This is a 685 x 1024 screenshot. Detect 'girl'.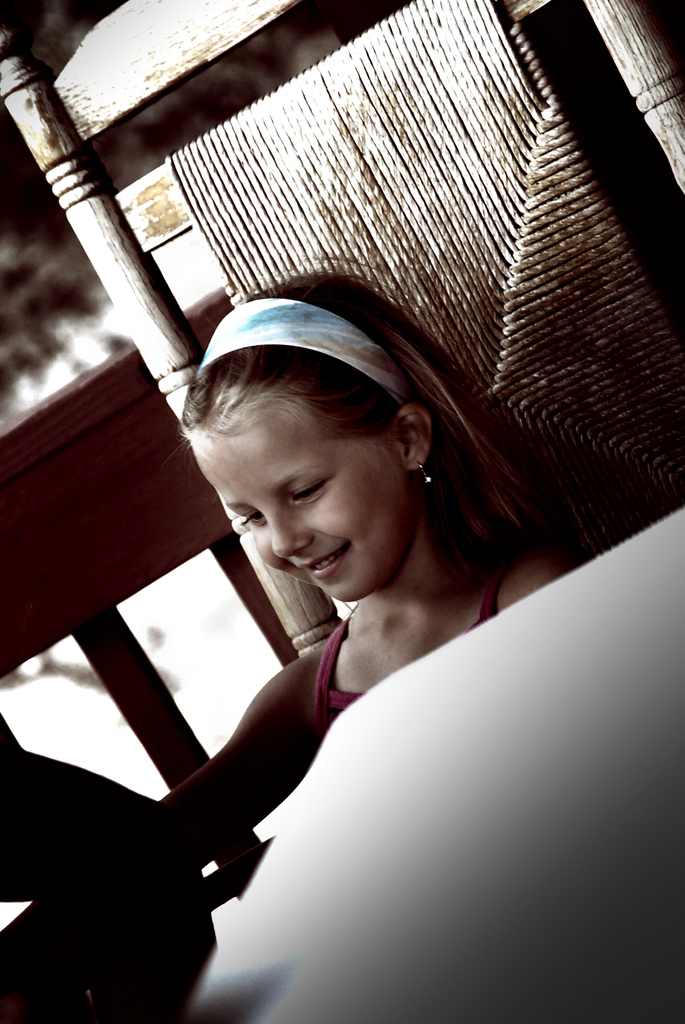
(162, 234, 603, 893).
